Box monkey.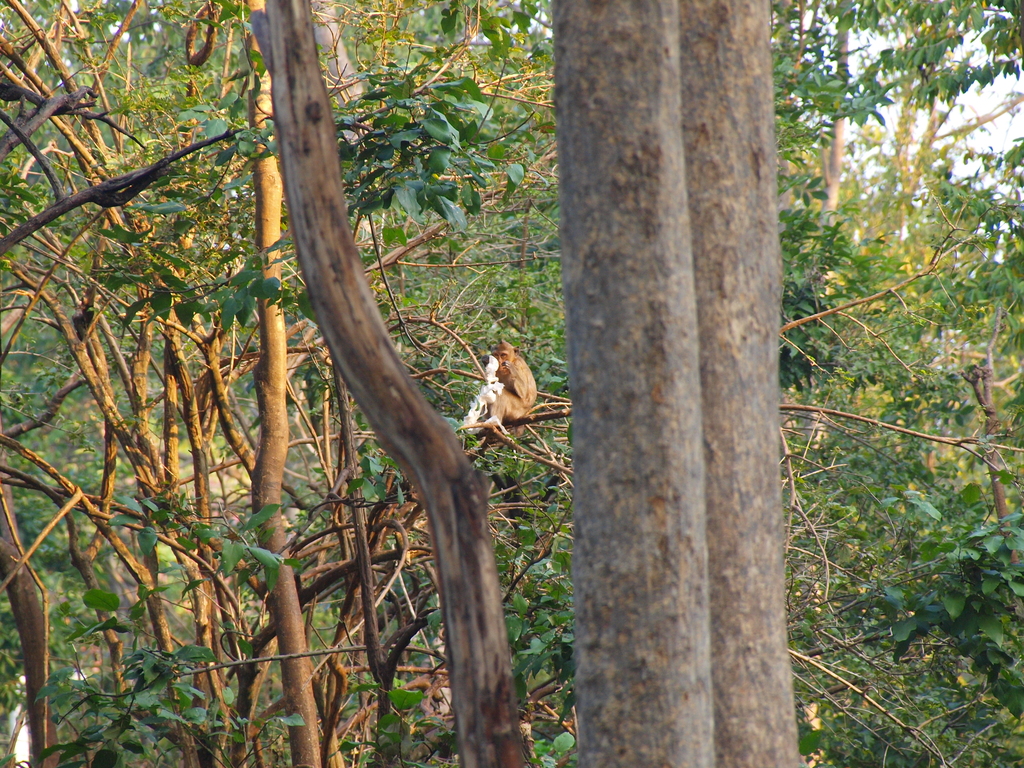
l=481, t=336, r=540, b=428.
